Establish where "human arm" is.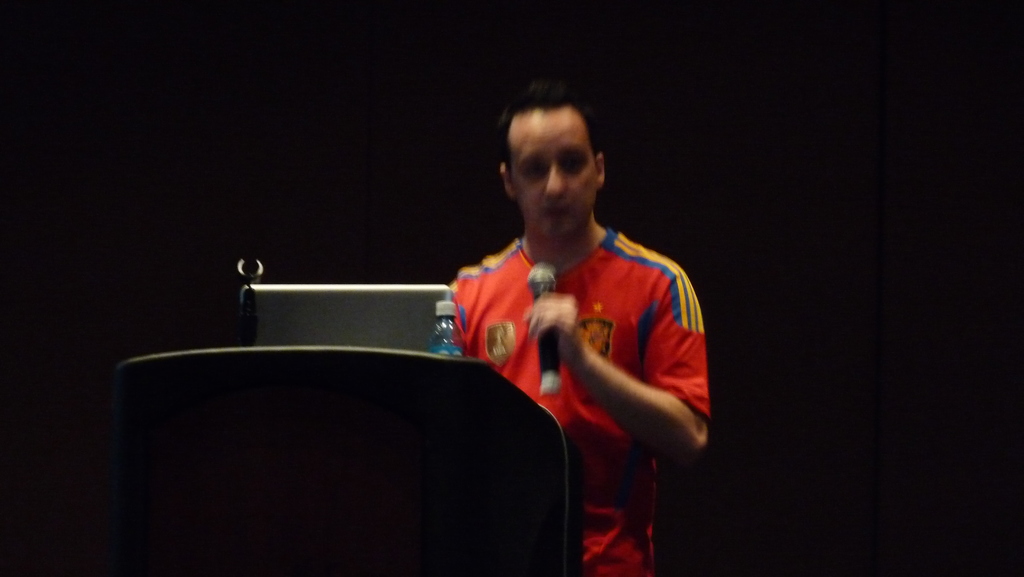
Established at x1=524 y1=265 x2=708 y2=464.
